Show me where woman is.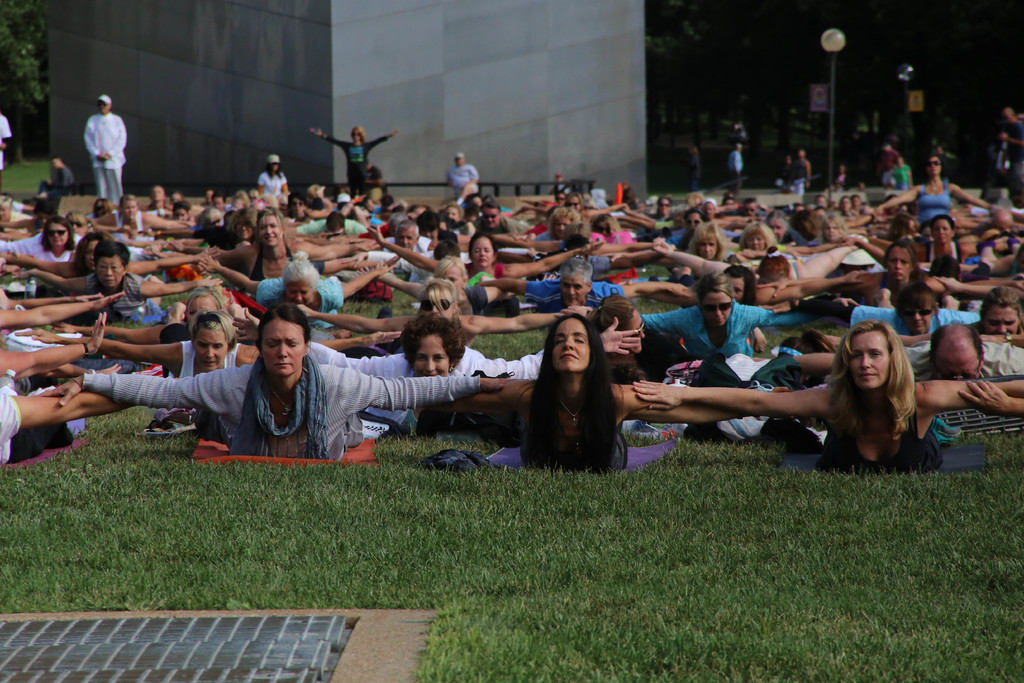
woman is at (left=35, top=302, right=513, bottom=461).
